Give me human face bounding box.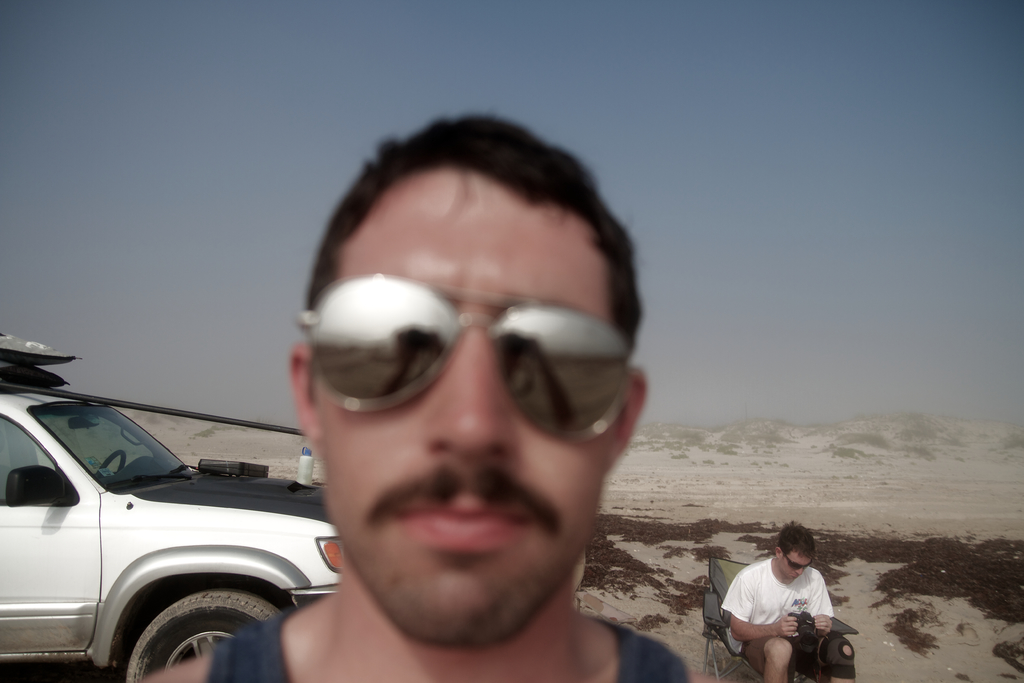
crop(309, 167, 607, 641).
